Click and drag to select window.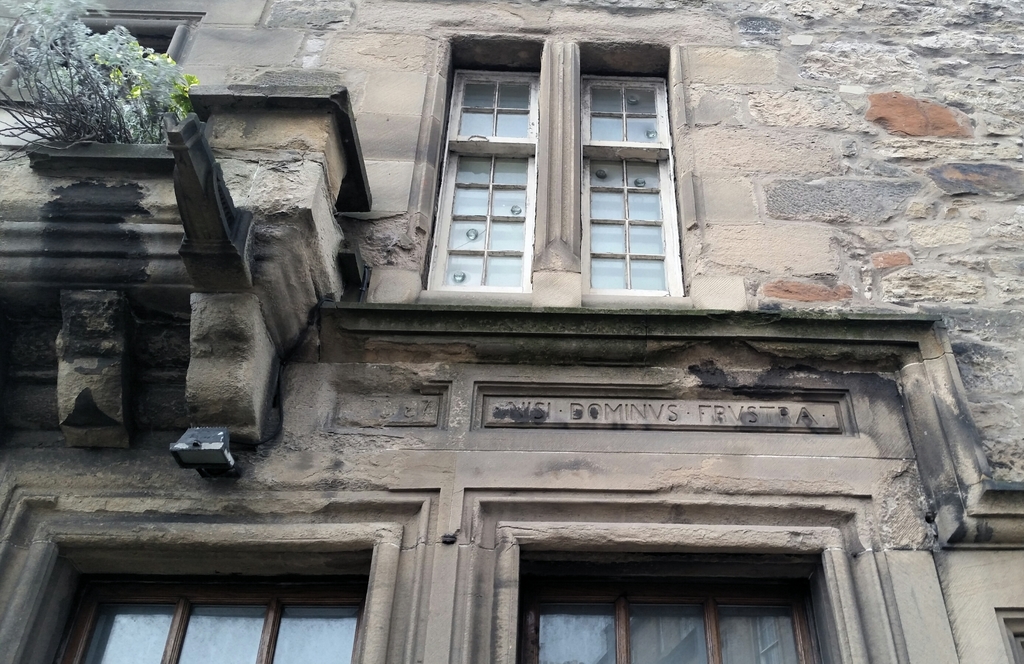
Selection: [431,26,685,312].
